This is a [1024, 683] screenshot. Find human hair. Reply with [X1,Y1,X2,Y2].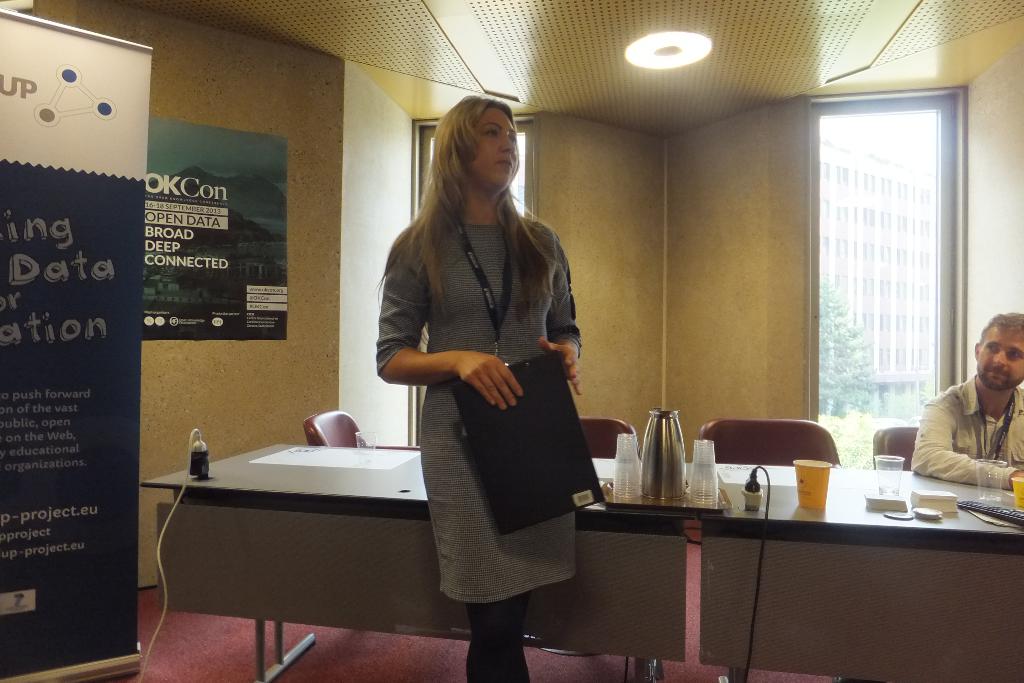
[984,309,1023,339].
